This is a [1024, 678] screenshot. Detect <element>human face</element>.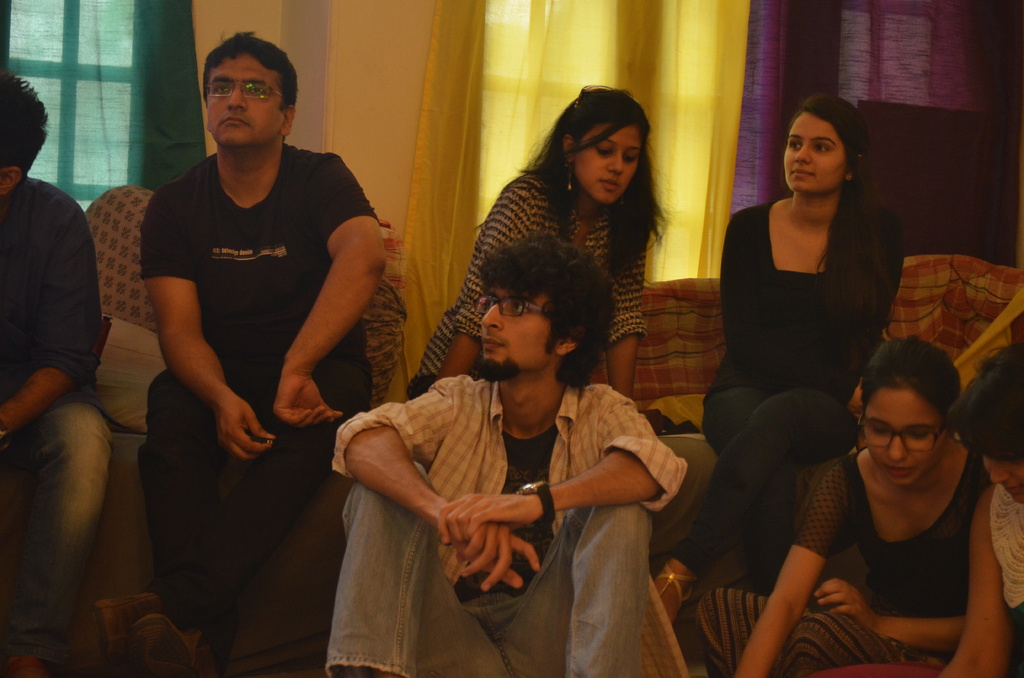
BBox(985, 455, 1023, 504).
